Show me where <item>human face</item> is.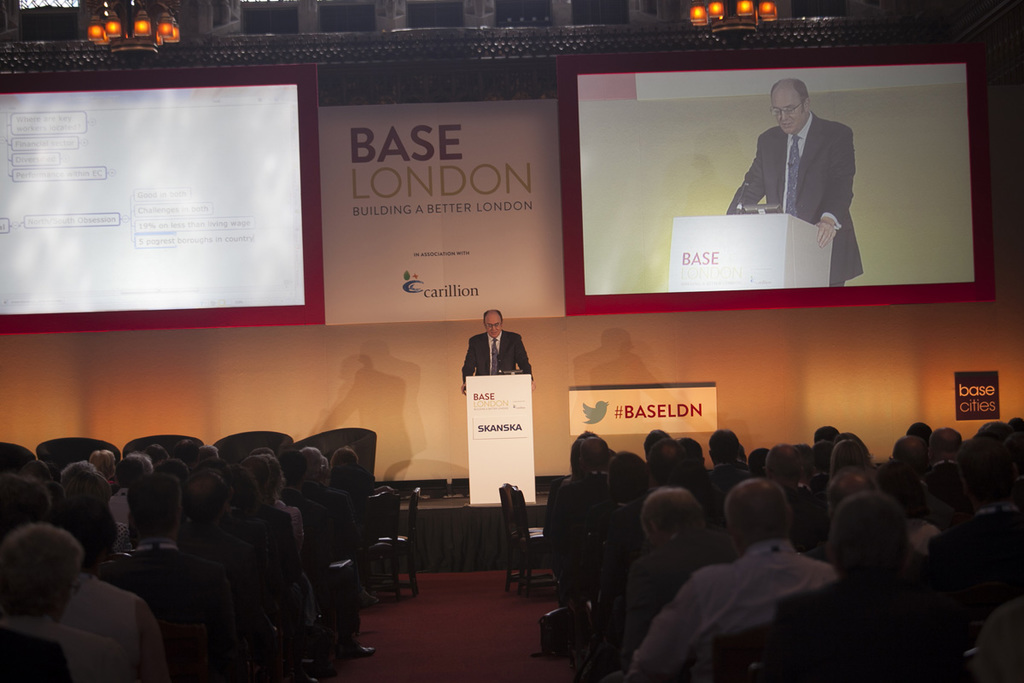
<item>human face</item> is at {"x1": 771, "y1": 90, "x2": 802, "y2": 135}.
